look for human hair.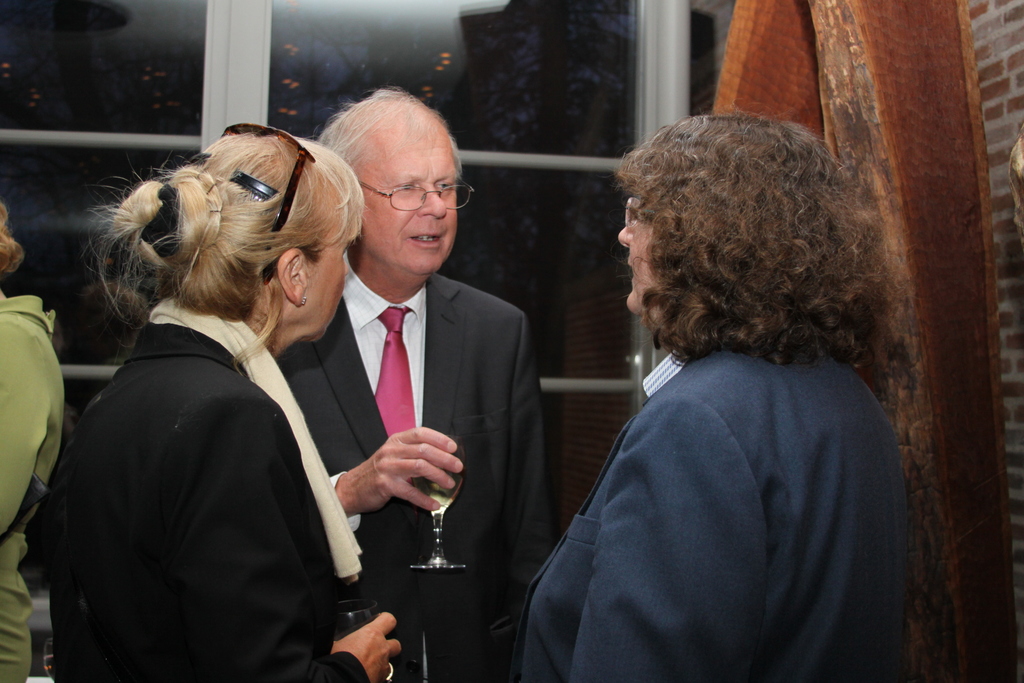
Found: locate(0, 201, 24, 281).
